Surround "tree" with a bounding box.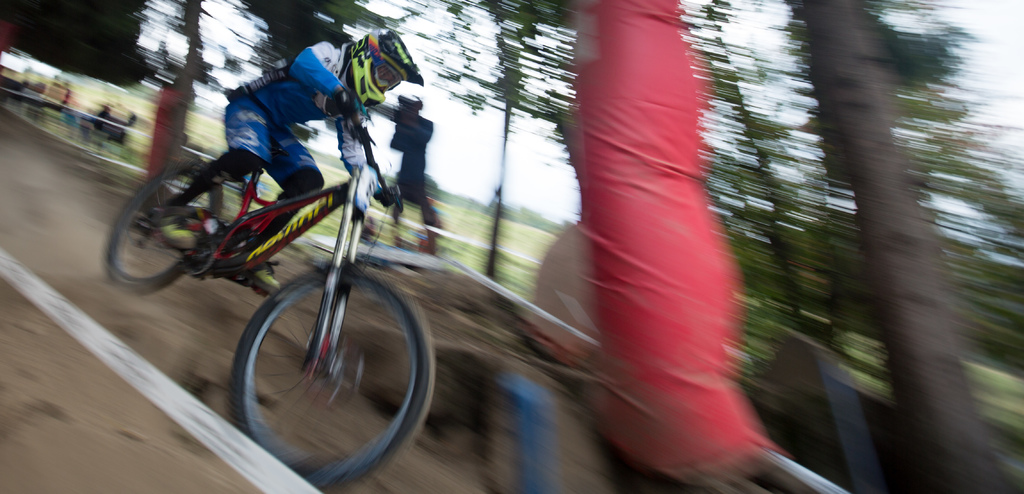
[736,0,1023,474].
